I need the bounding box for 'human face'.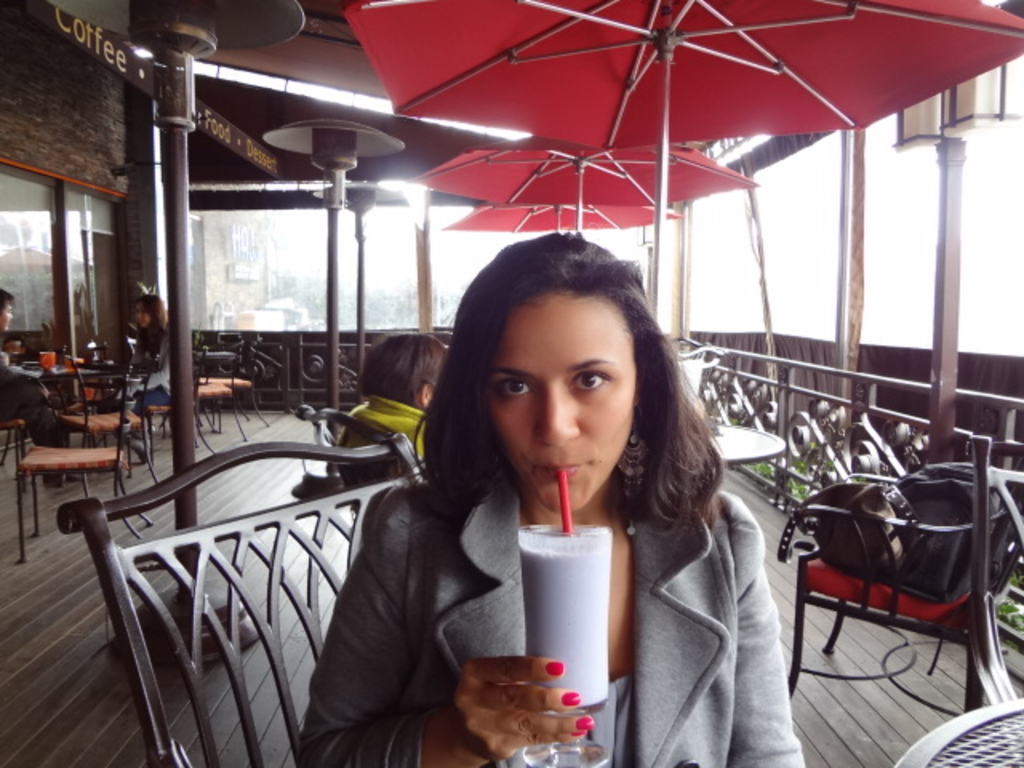
Here it is: detection(134, 302, 152, 326).
